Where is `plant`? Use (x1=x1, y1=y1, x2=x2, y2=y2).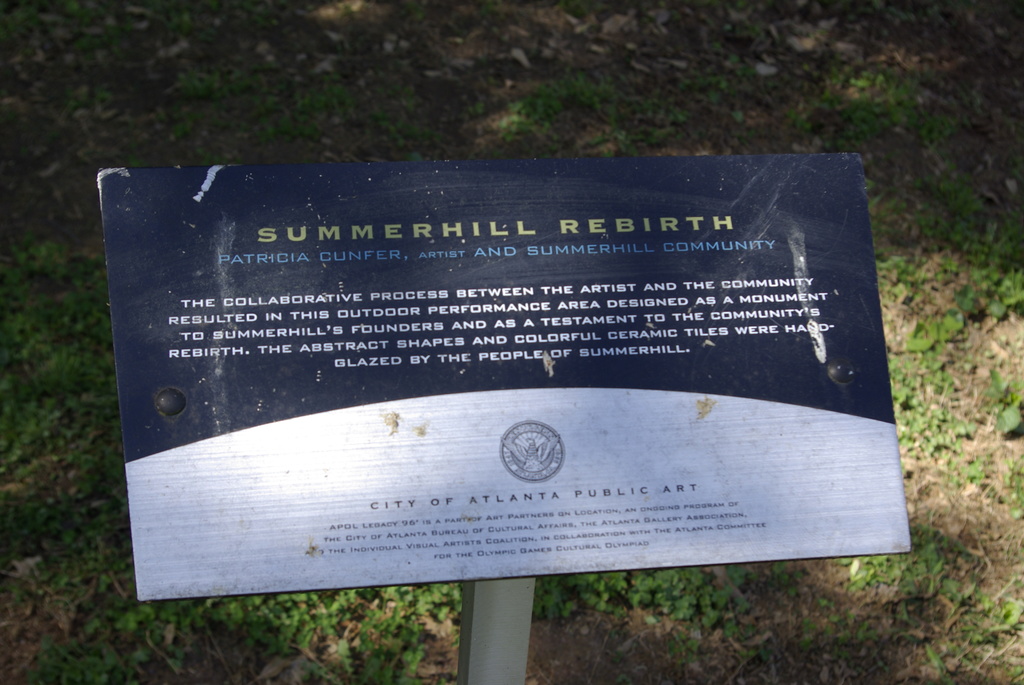
(x1=972, y1=228, x2=1023, y2=315).
